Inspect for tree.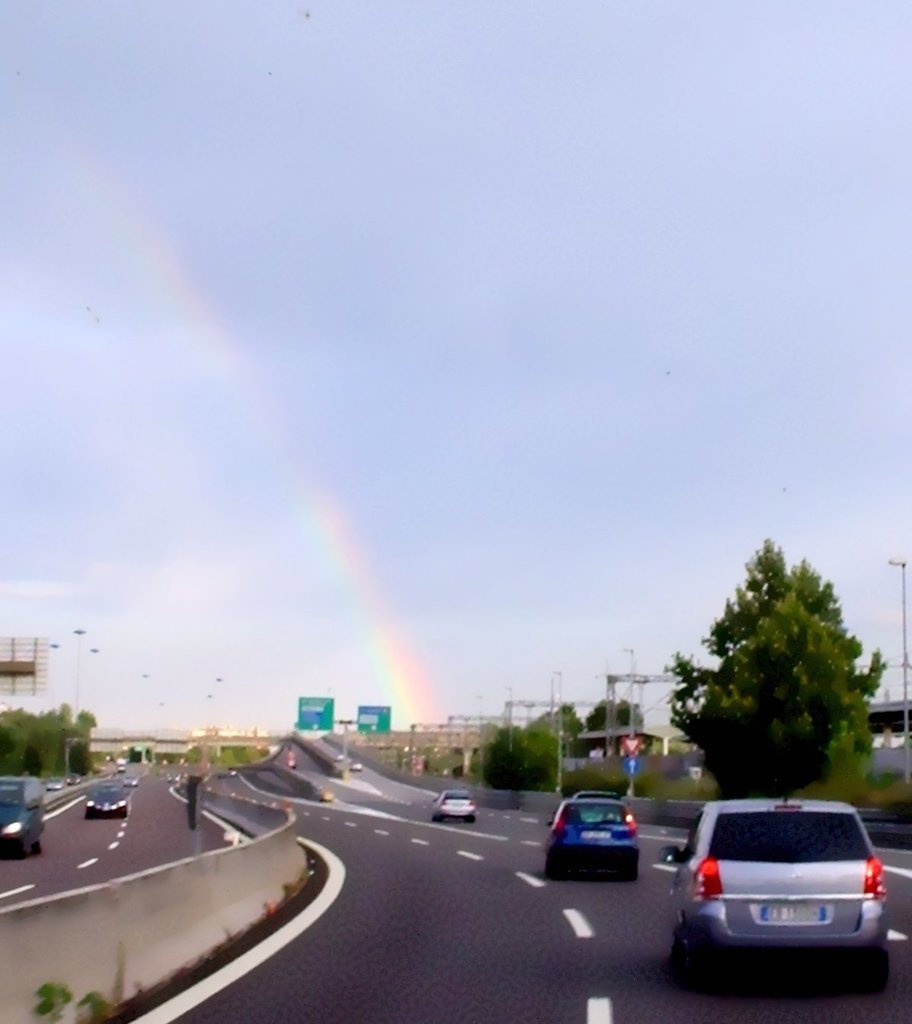
Inspection: <region>672, 544, 880, 818</region>.
